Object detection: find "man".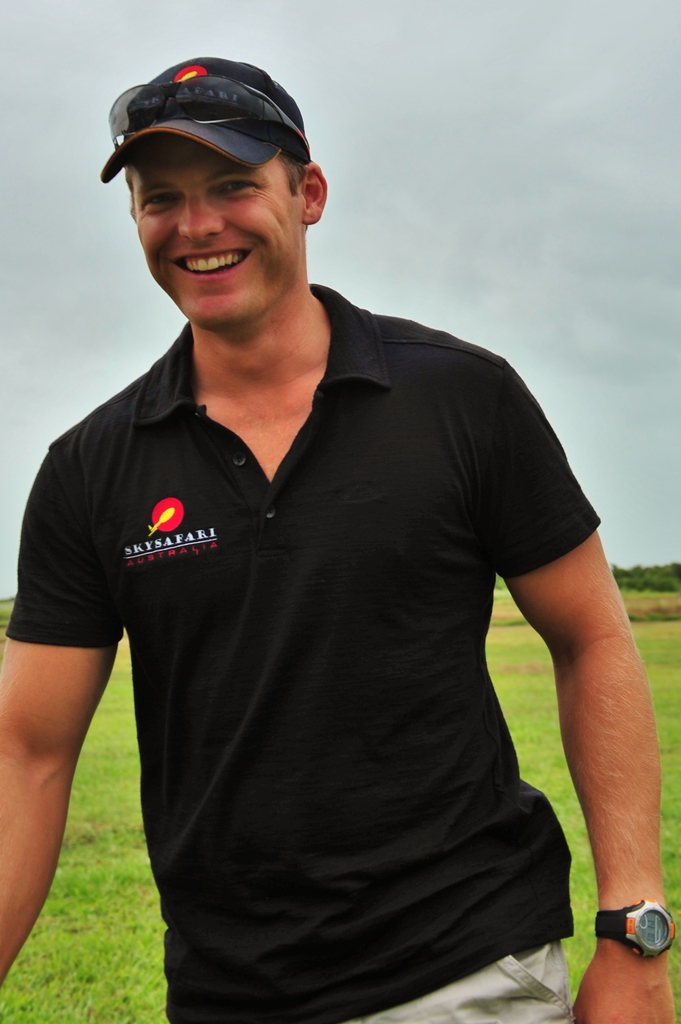
rect(17, 12, 629, 1023).
